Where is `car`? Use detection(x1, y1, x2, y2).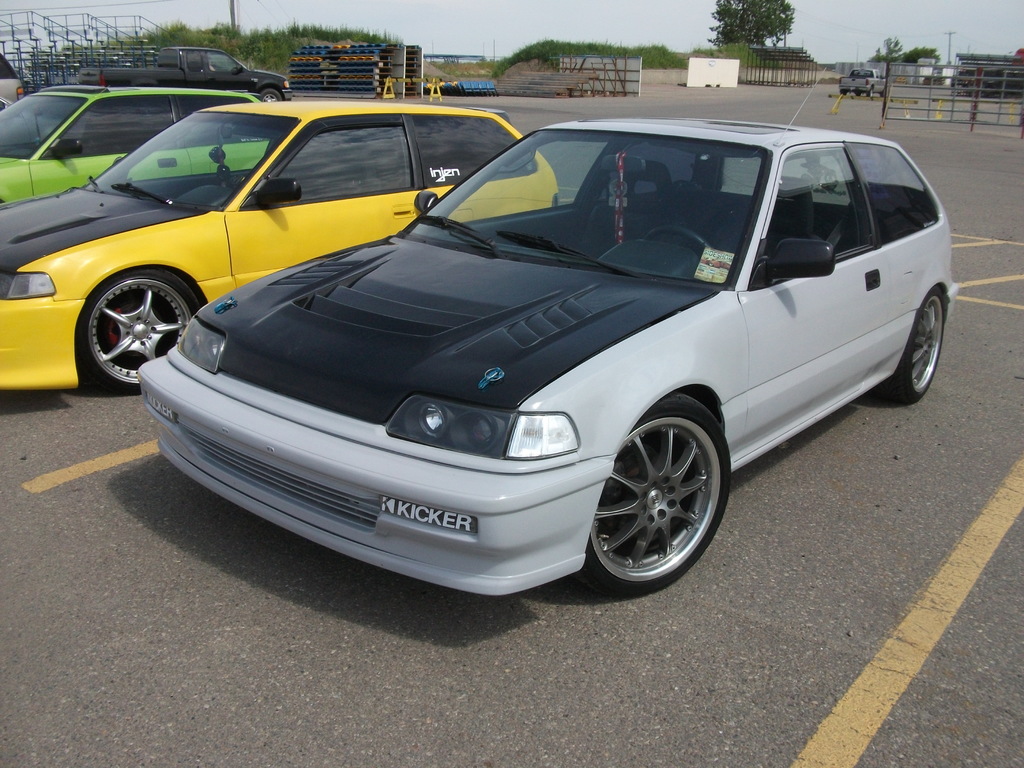
detection(0, 86, 568, 415).
